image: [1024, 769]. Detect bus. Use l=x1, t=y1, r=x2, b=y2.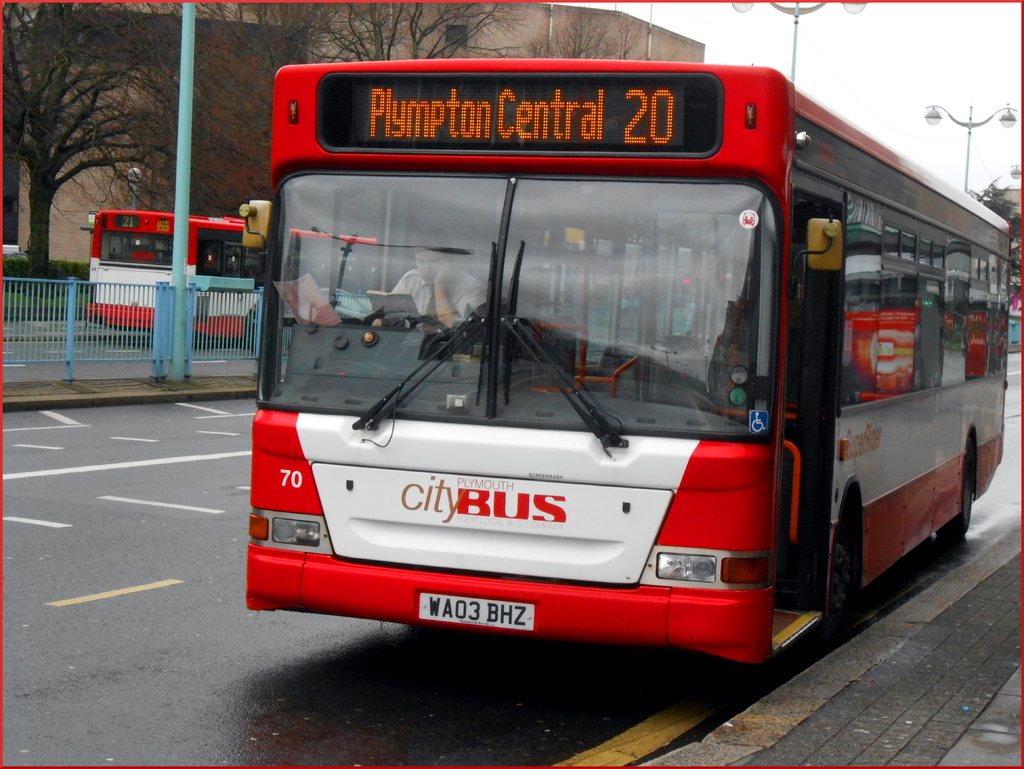
l=90, t=206, r=380, b=346.
